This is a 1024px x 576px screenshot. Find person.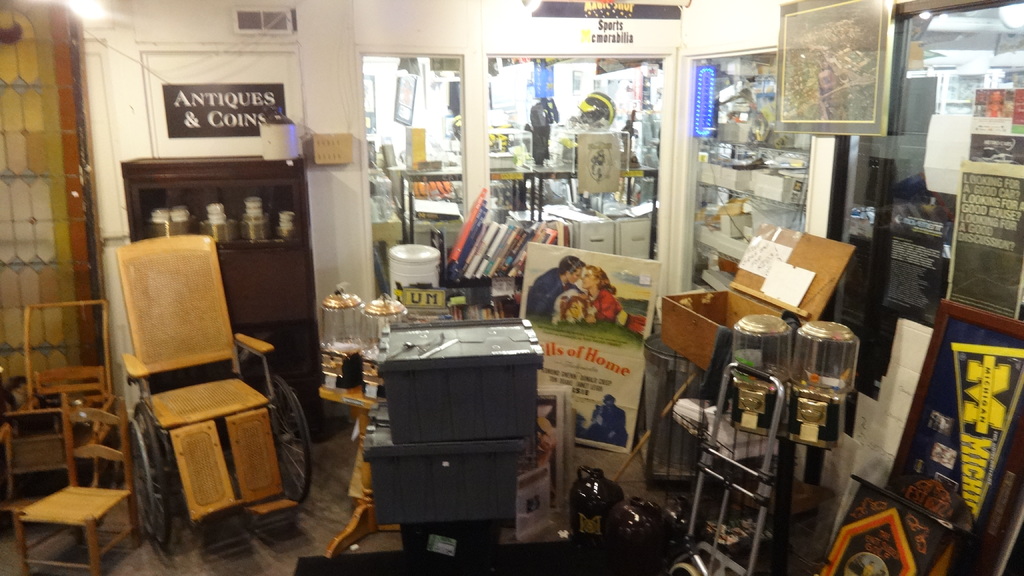
Bounding box: locate(588, 393, 630, 447).
